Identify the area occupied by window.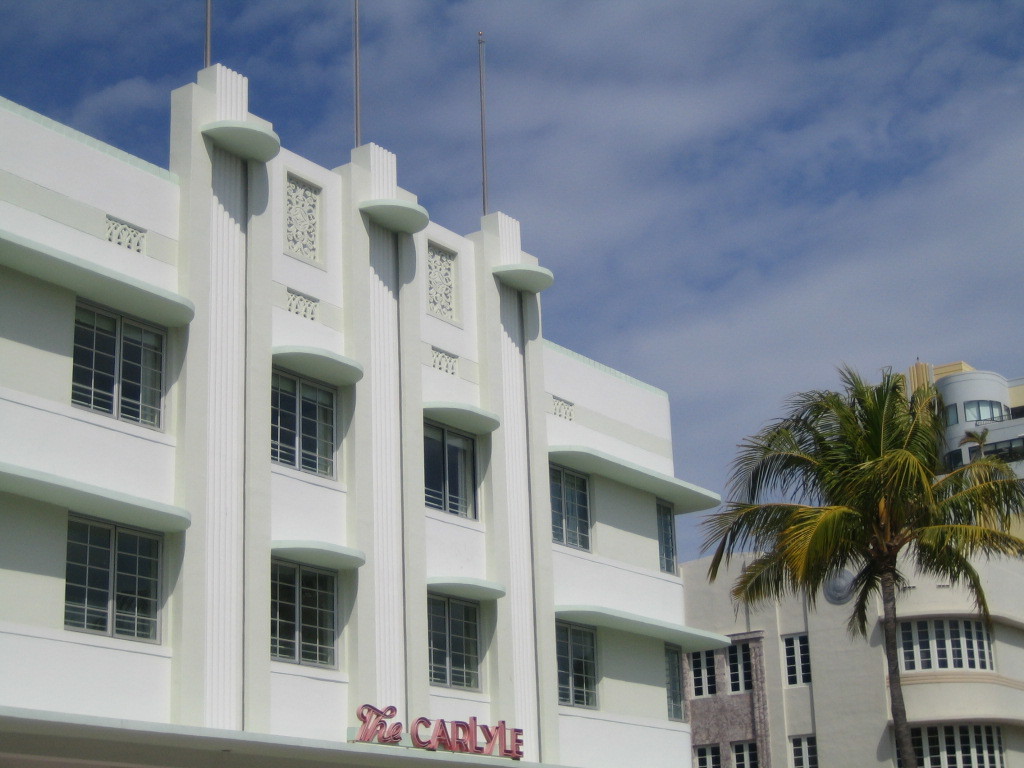
Area: left=51, top=502, right=181, bottom=662.
